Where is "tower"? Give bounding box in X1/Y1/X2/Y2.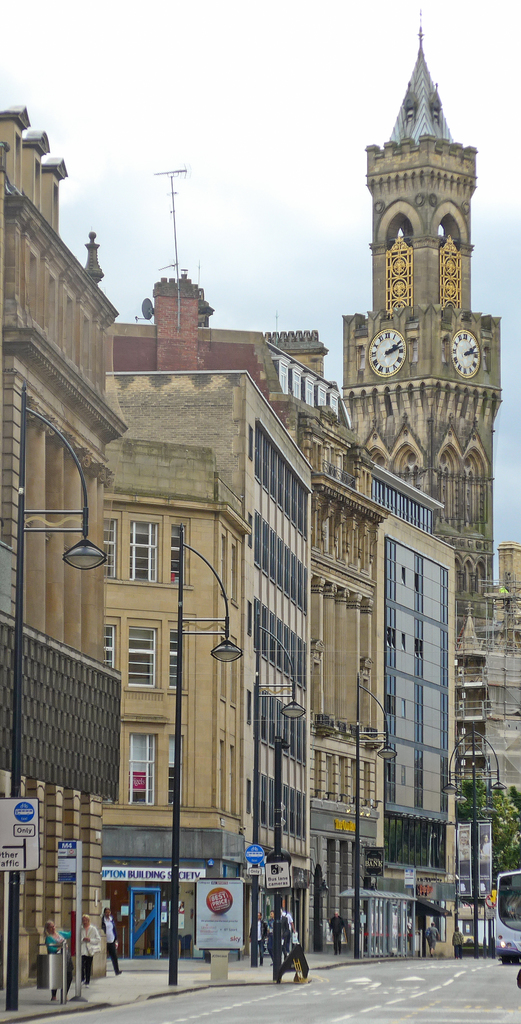
101/369/311/968.
